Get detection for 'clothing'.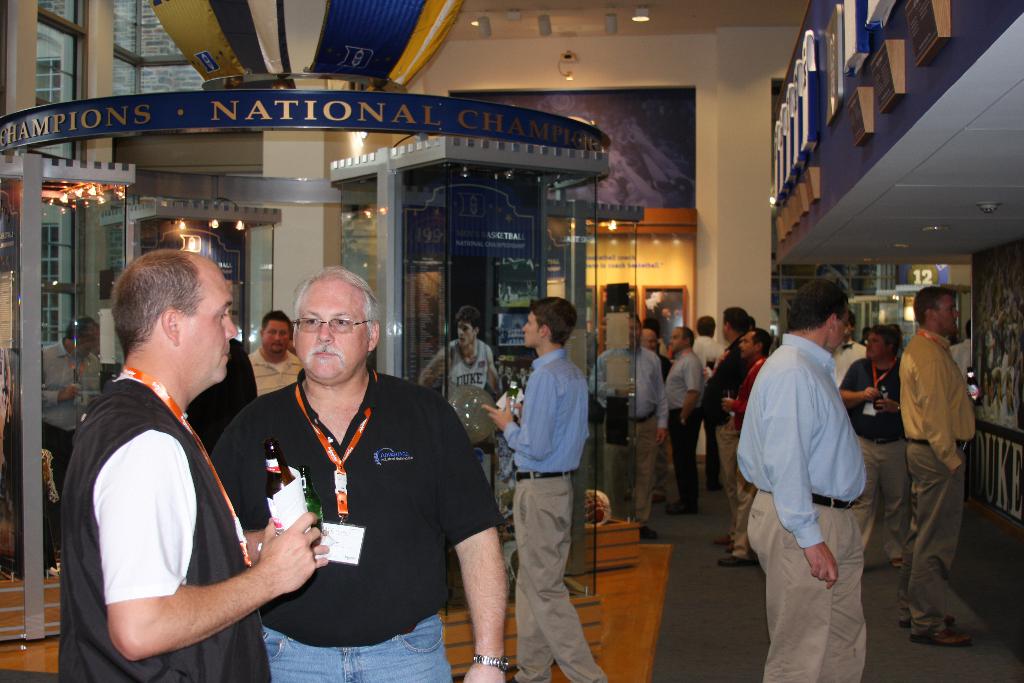
Detection: [left=250, top=345, right=304, bottom=397].
